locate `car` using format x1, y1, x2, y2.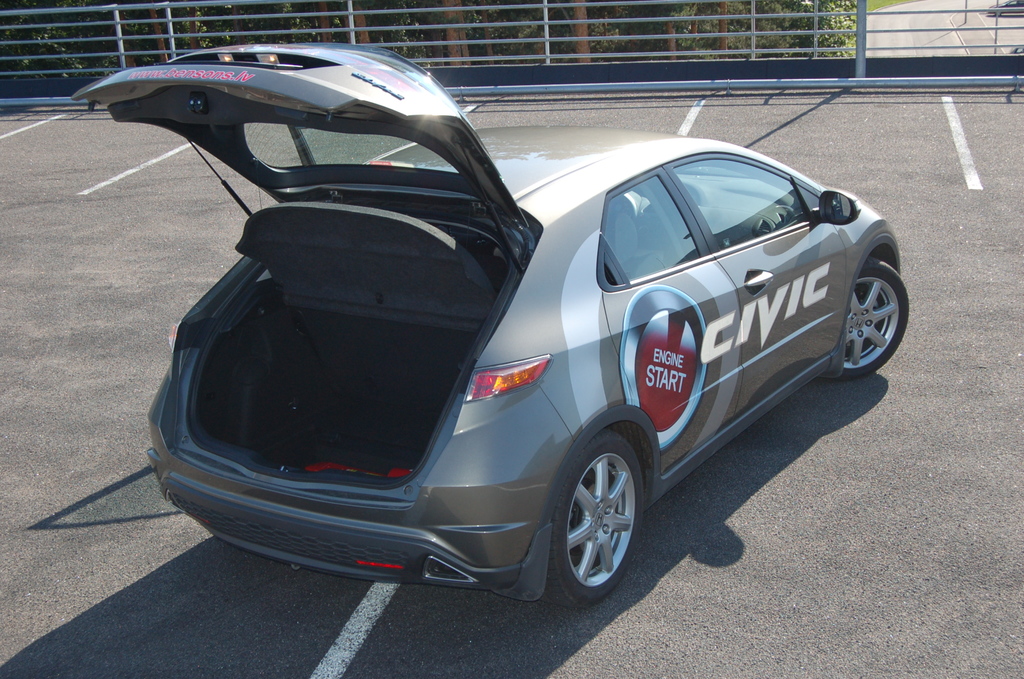
72, 43, 912, 614.
